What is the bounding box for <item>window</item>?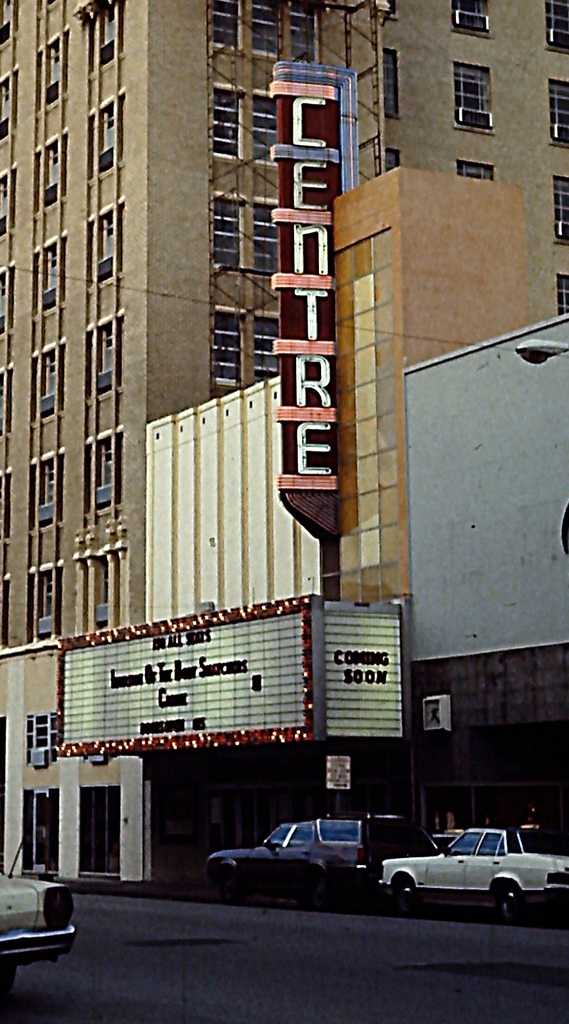
Rect(278, 824, 308, 848).
